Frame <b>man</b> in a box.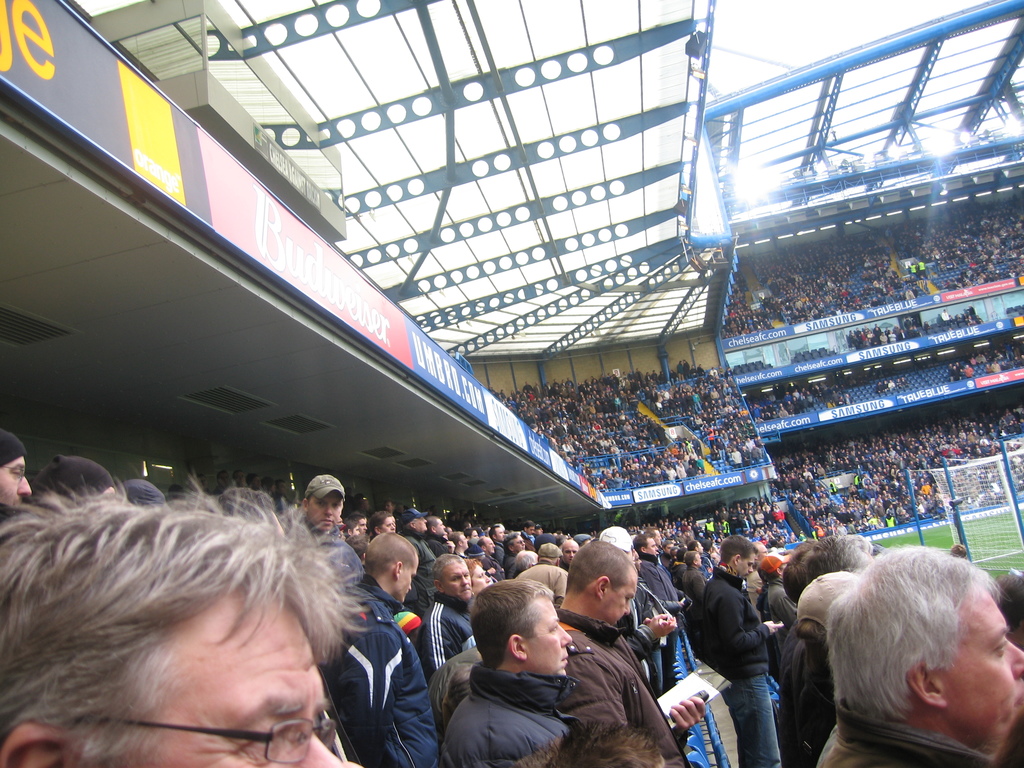
<region>751, 442, 762, 466</region>.
